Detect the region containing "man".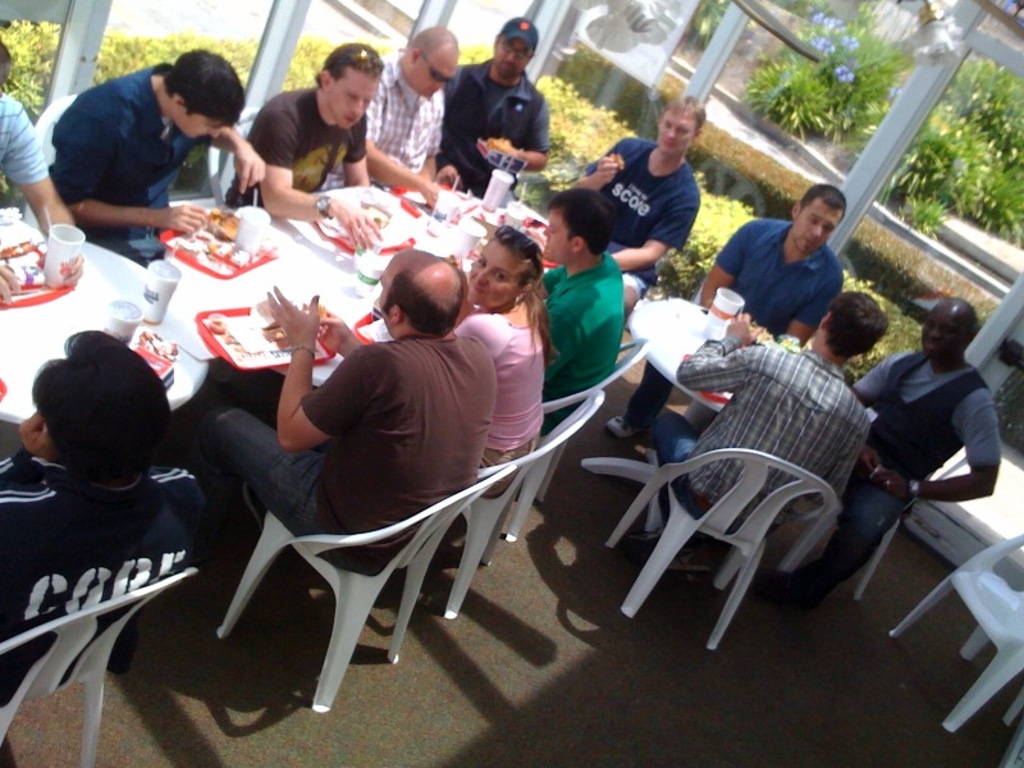
813/297/1009/600.
